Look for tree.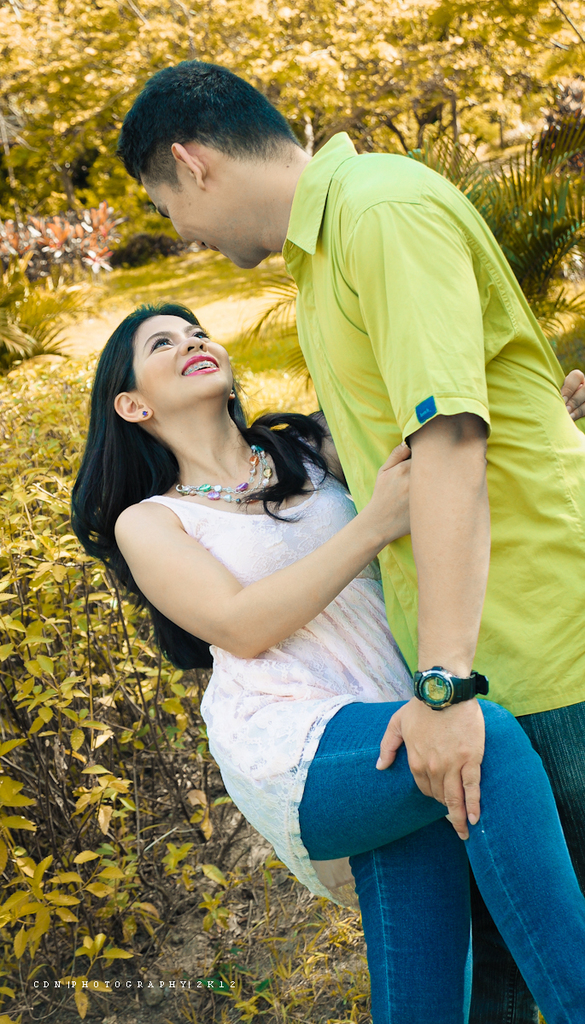
Found: bbox=[0, 0, 162, 221].
